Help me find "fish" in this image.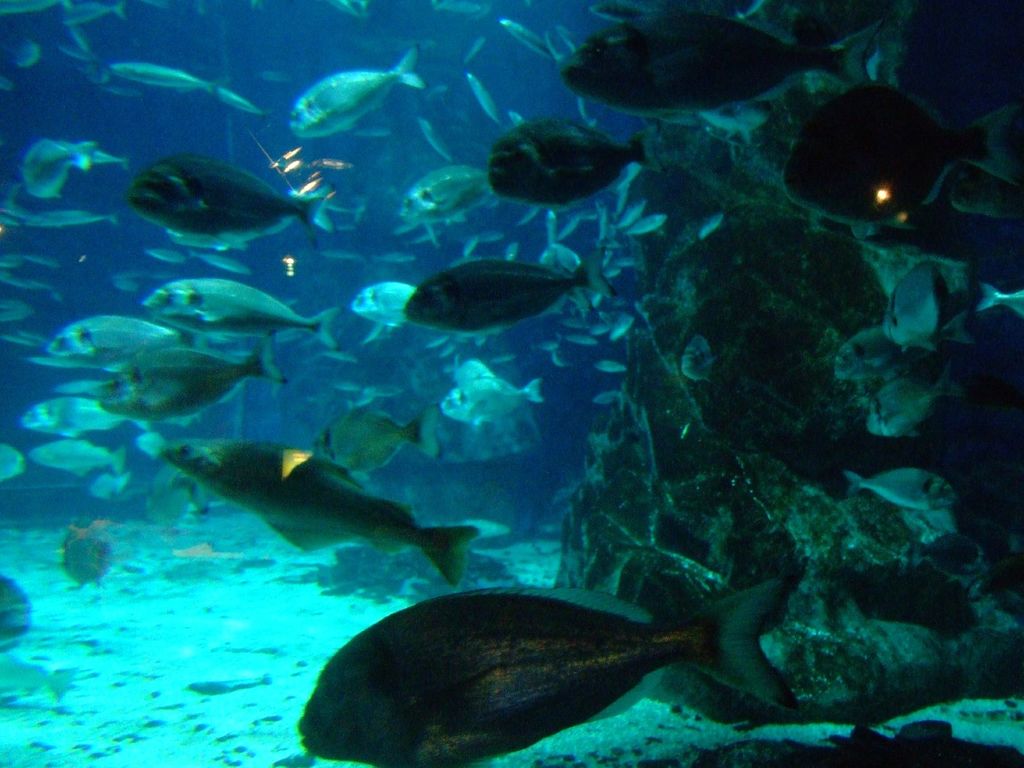
Found it: (x1=108, y1=61, x2=218, y2=93).
